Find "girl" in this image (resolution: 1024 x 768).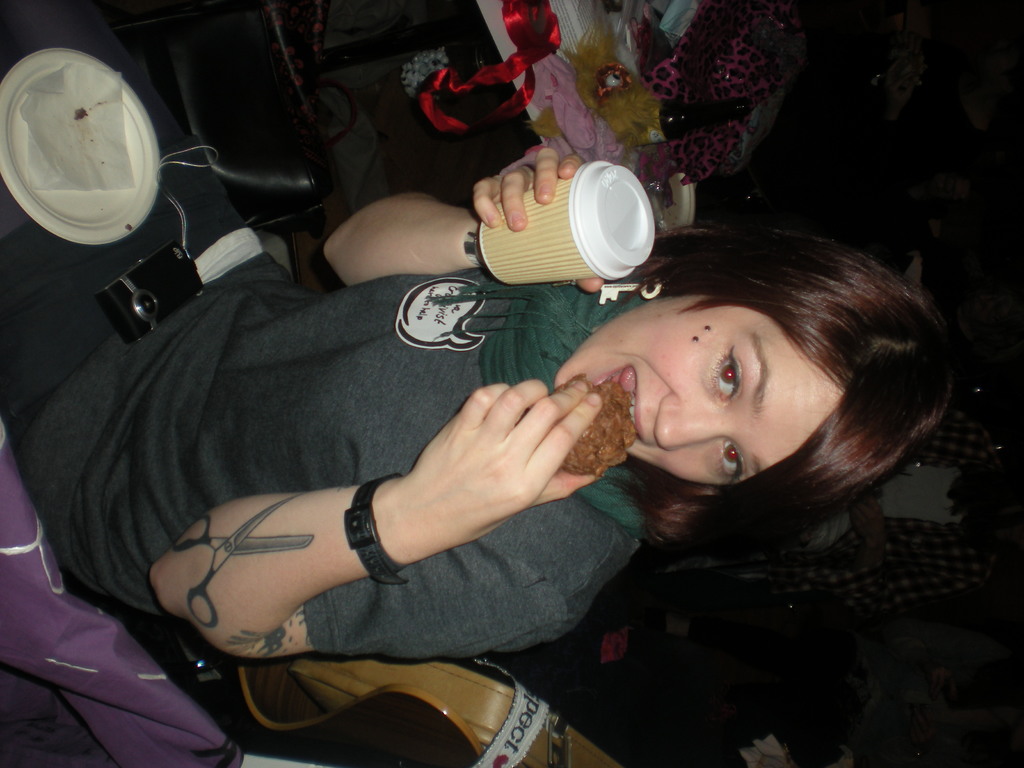
(x1=0, y1=151, x2=963, y2=666).
